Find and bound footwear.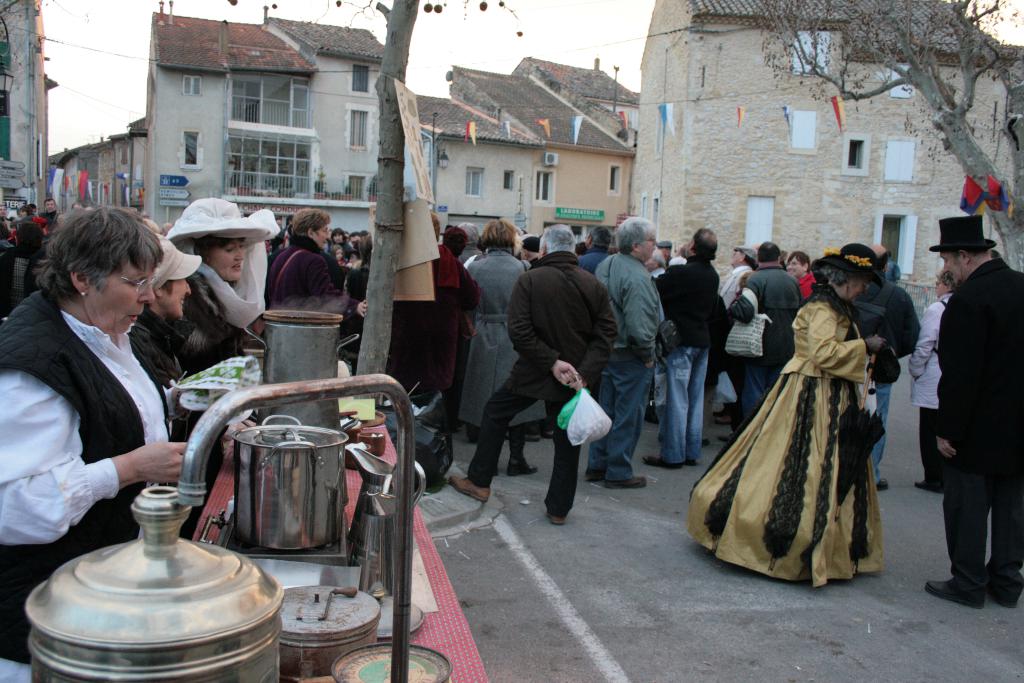
Bound: 543/509/565/528.
